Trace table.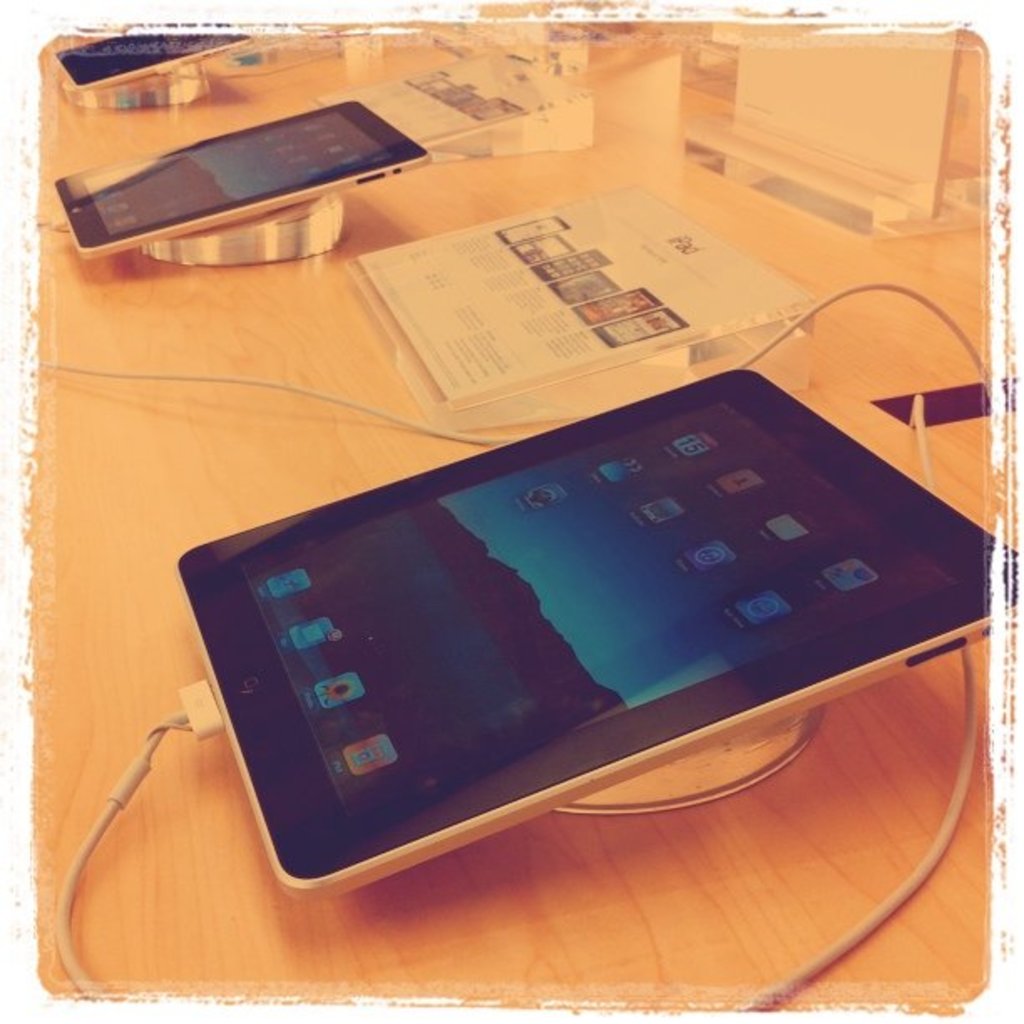
Traced to x1=20 y1=13 x2=1009 y2=1019.
